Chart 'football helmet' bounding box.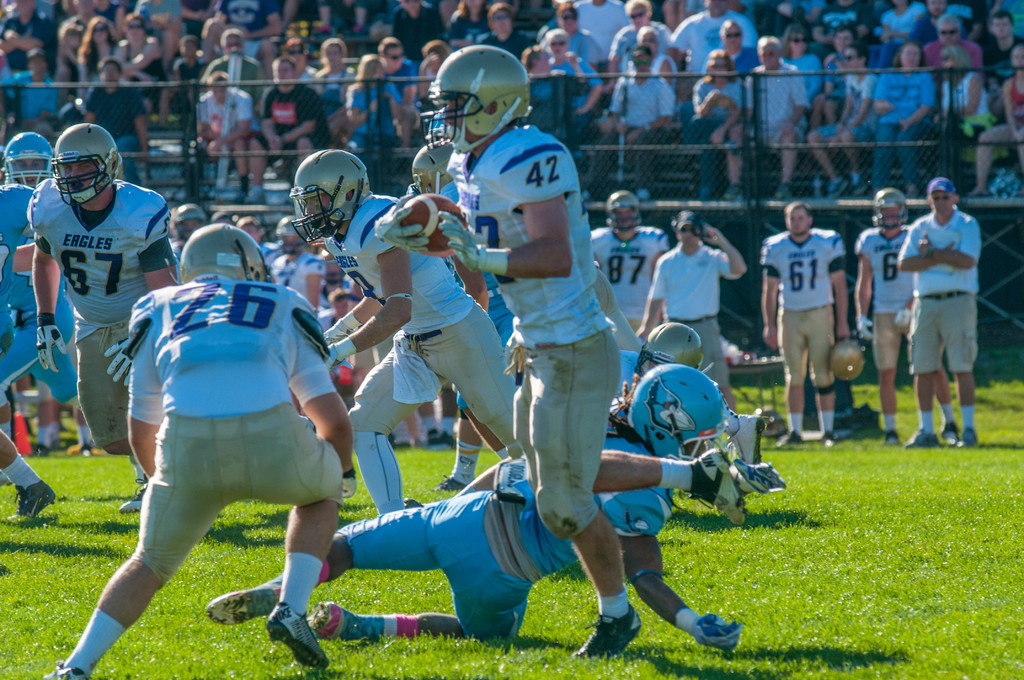
Charted: box(634, 318, 703, 384).
